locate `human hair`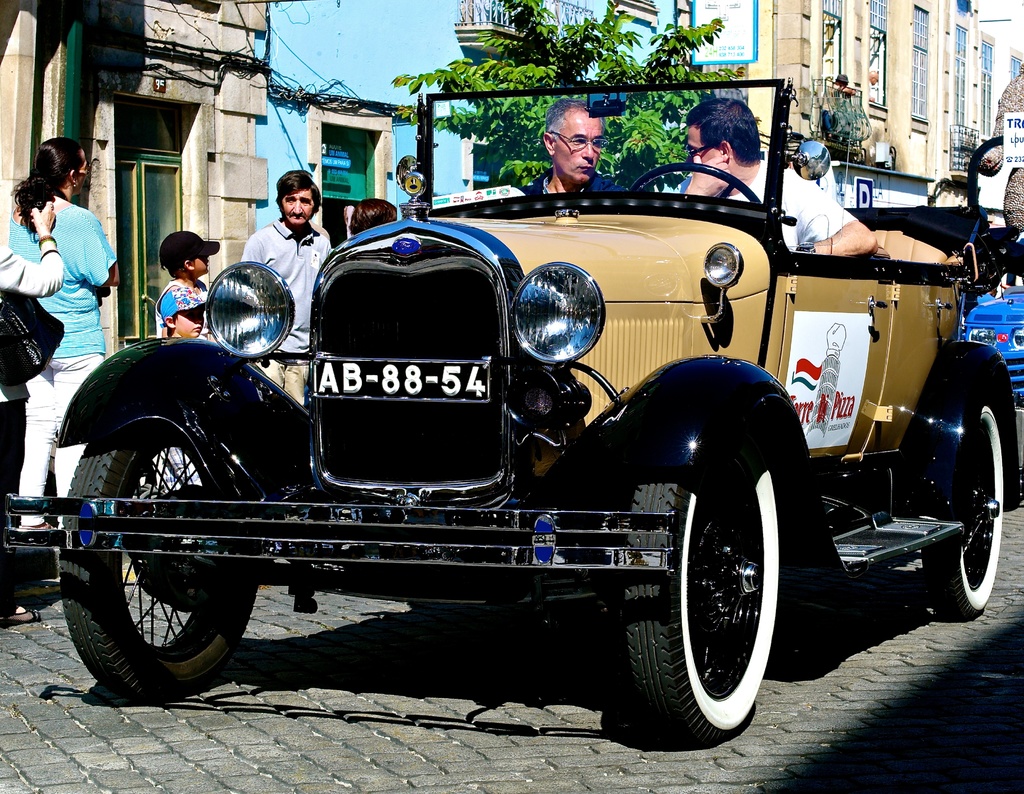
left=160, top=254, right=196, bottom=275
